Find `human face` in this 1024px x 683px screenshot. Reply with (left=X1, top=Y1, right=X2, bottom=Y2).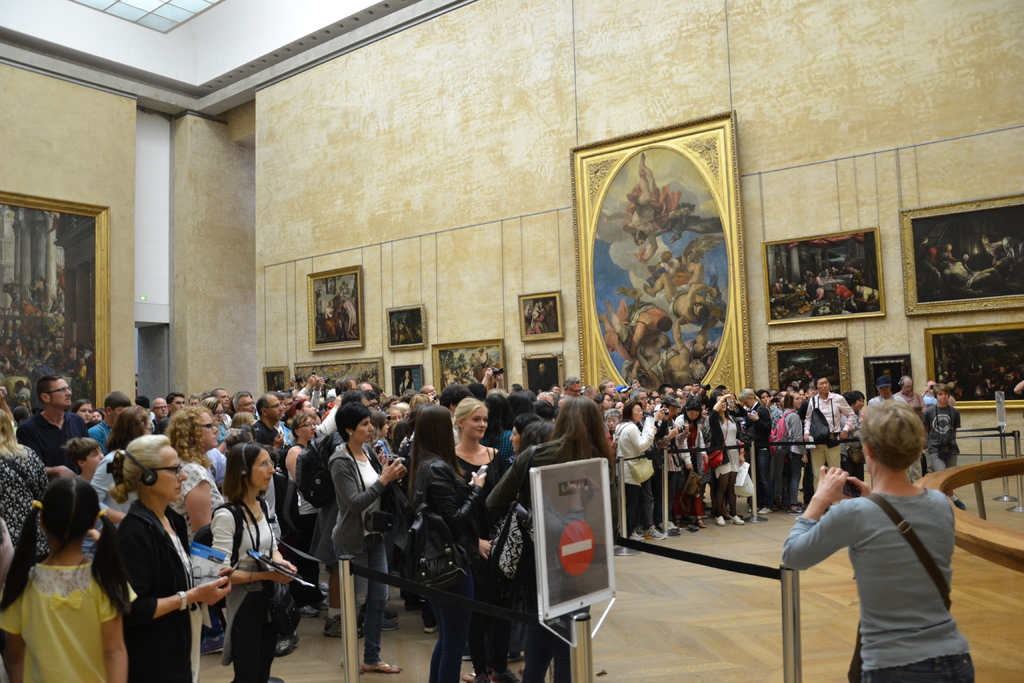
(left=300, top=398, right=314, bottom=413).
